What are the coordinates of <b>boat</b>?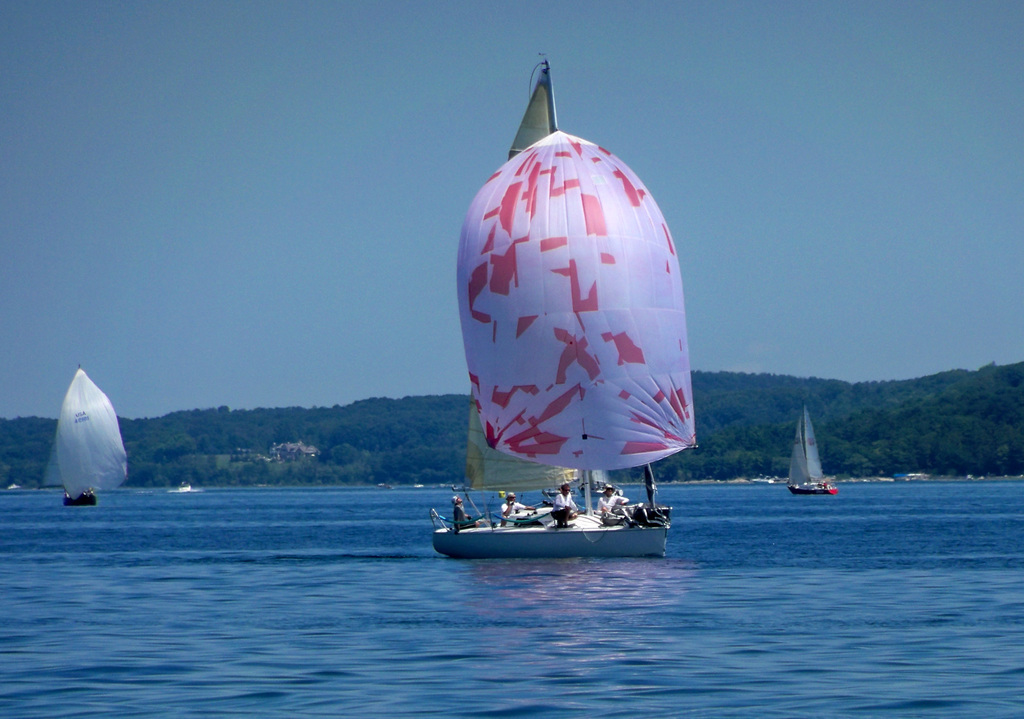
locate(42, 365, 132, 506).
